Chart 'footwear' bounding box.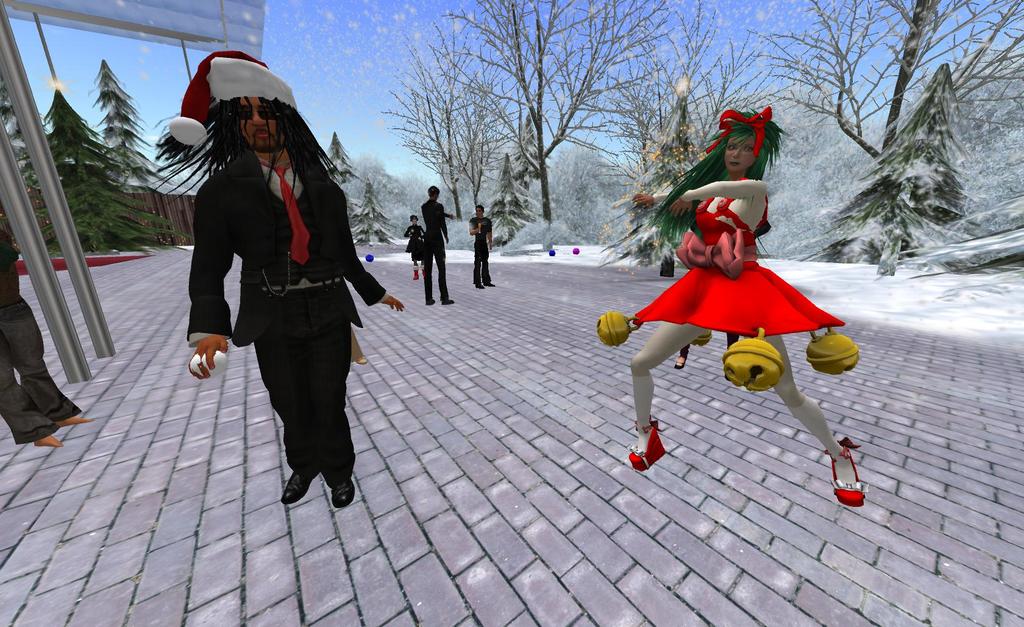
Charted: region(442, 298, 453, 304).
